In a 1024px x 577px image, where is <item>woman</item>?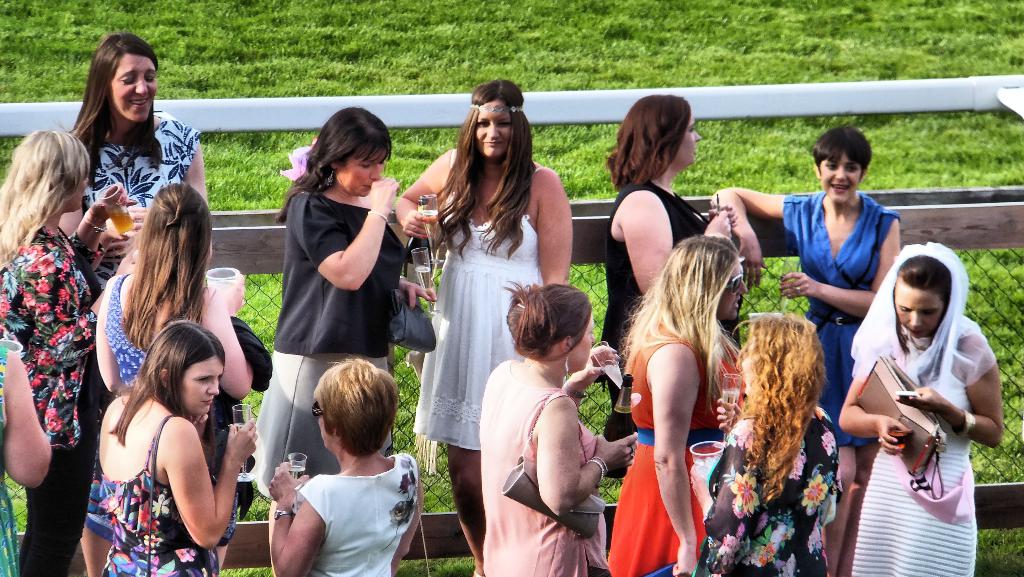
bbox(474, 278, 647, 576).
